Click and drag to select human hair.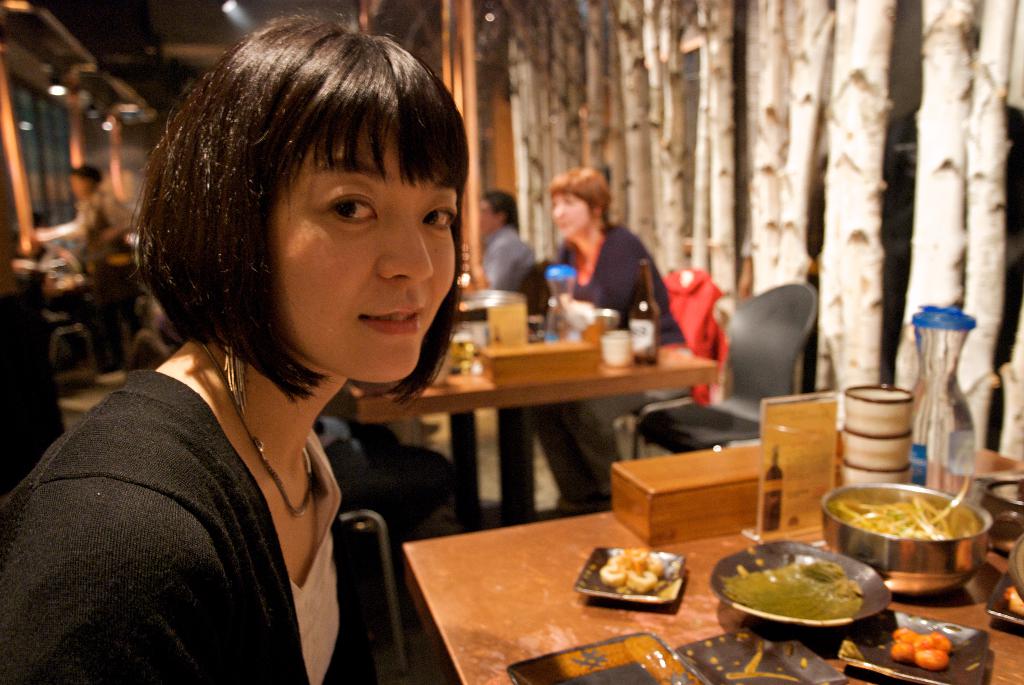
Selection: l=479, t=190, r=516, b=228.
